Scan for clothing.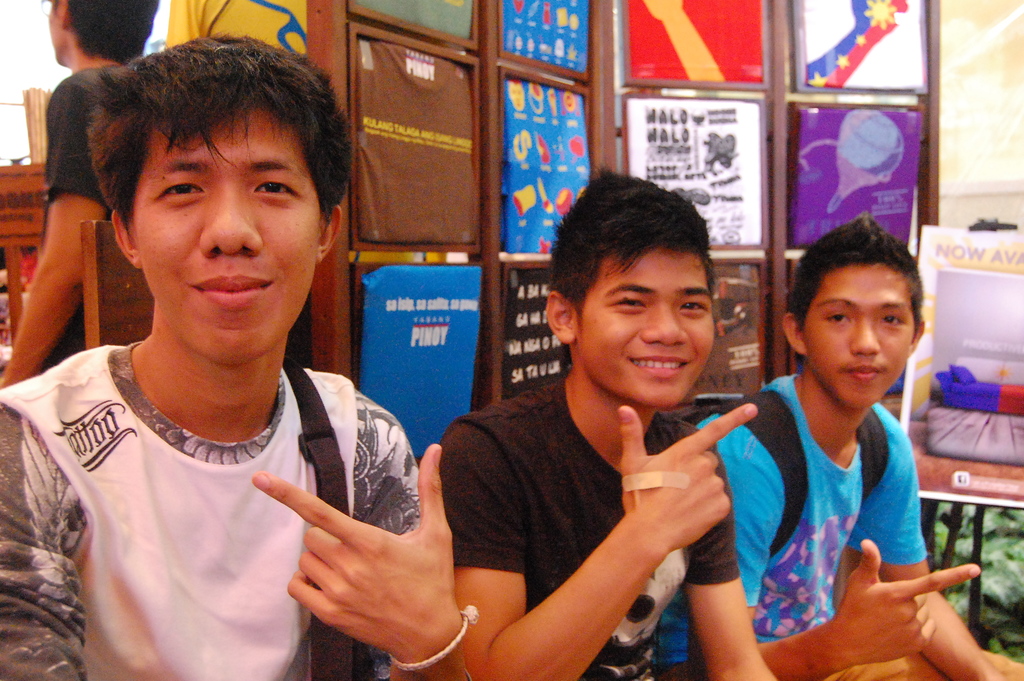
Scan result: pyautogui.locateOnScreen(22, 63, 187, 359).
